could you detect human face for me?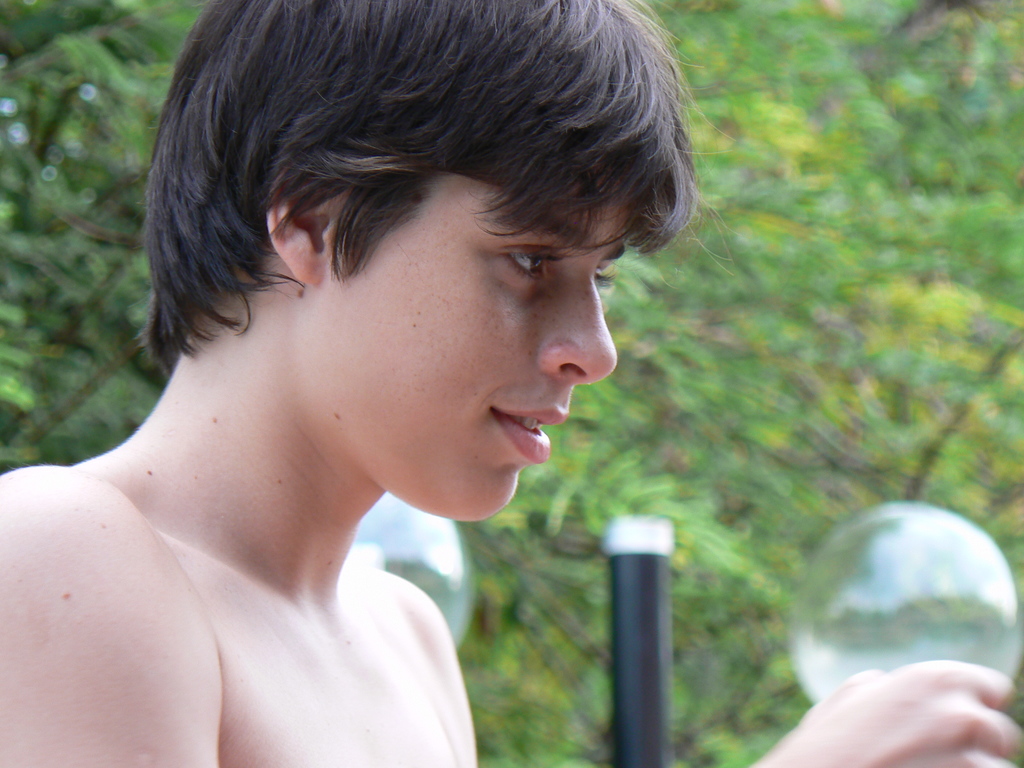
Detection result: select_region(307, 164, 628, 522).
